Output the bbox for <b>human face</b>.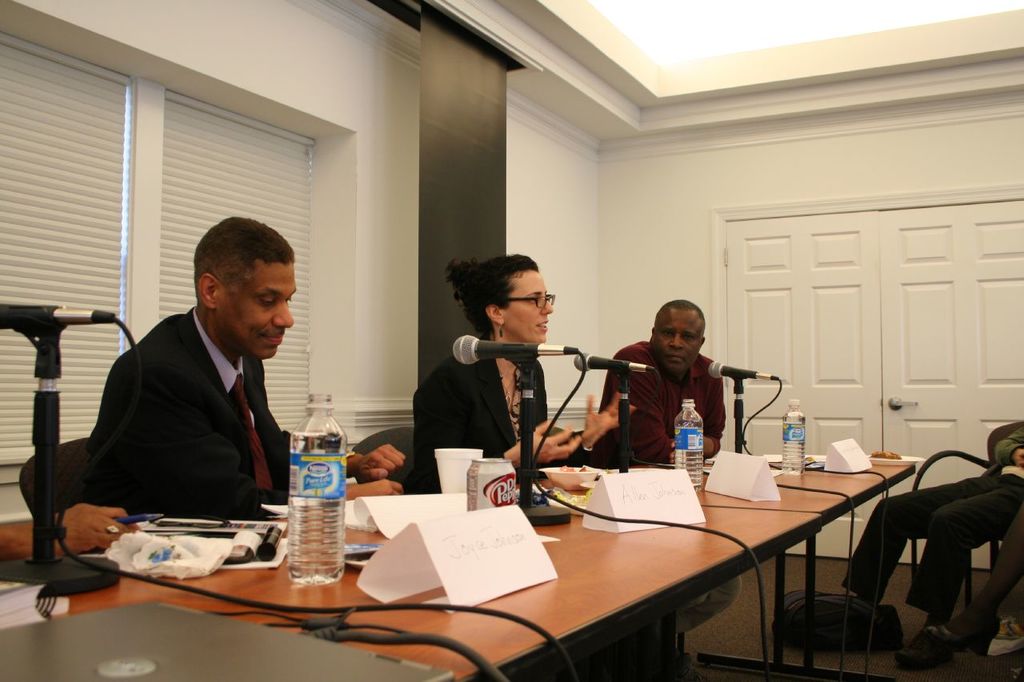
box=[213, 266, 294, 361].
